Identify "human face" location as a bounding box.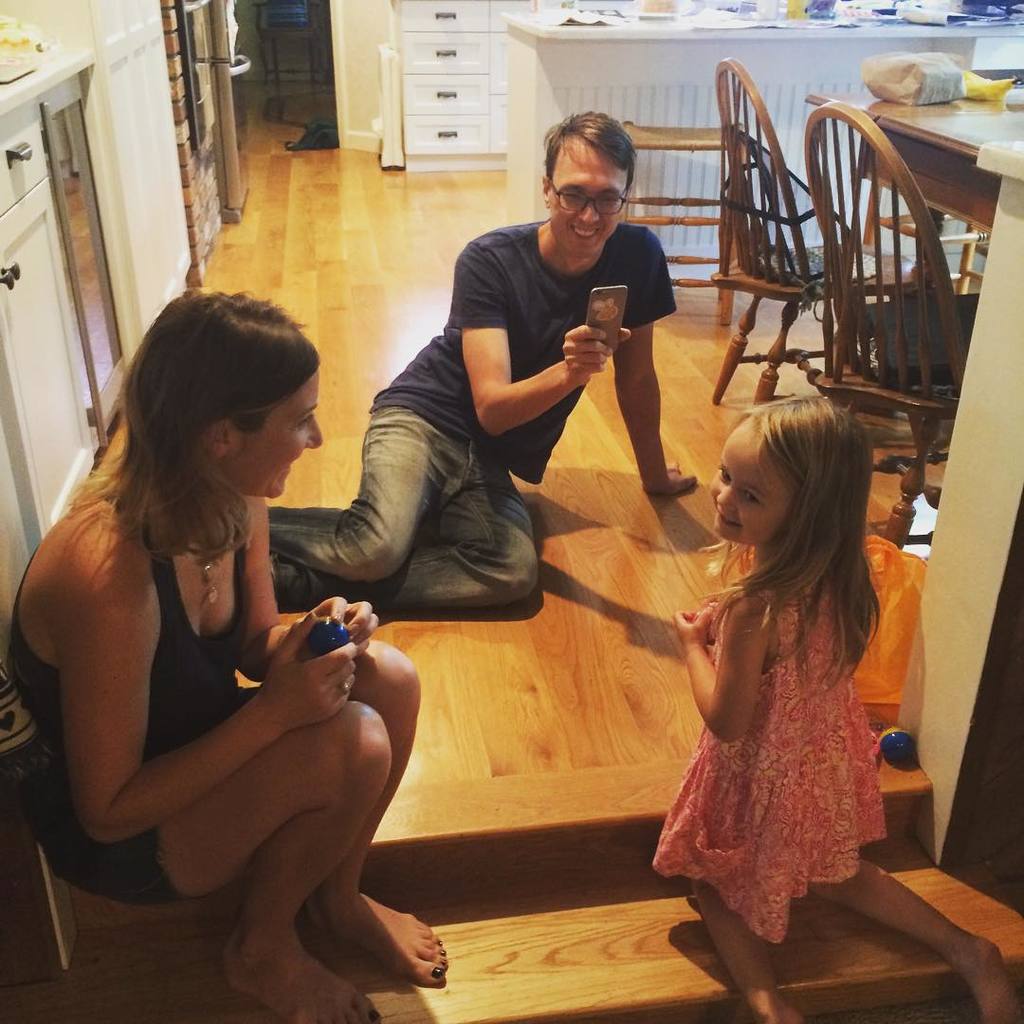
704/422/783/551.
